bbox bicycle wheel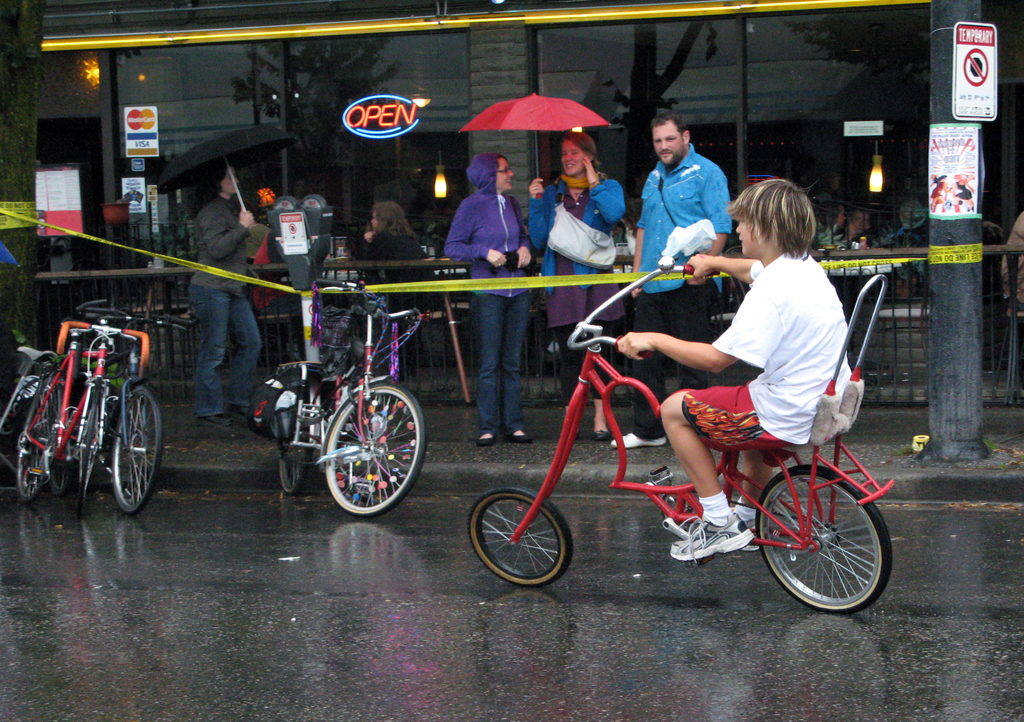
crop(76, 372, 101, 520)
